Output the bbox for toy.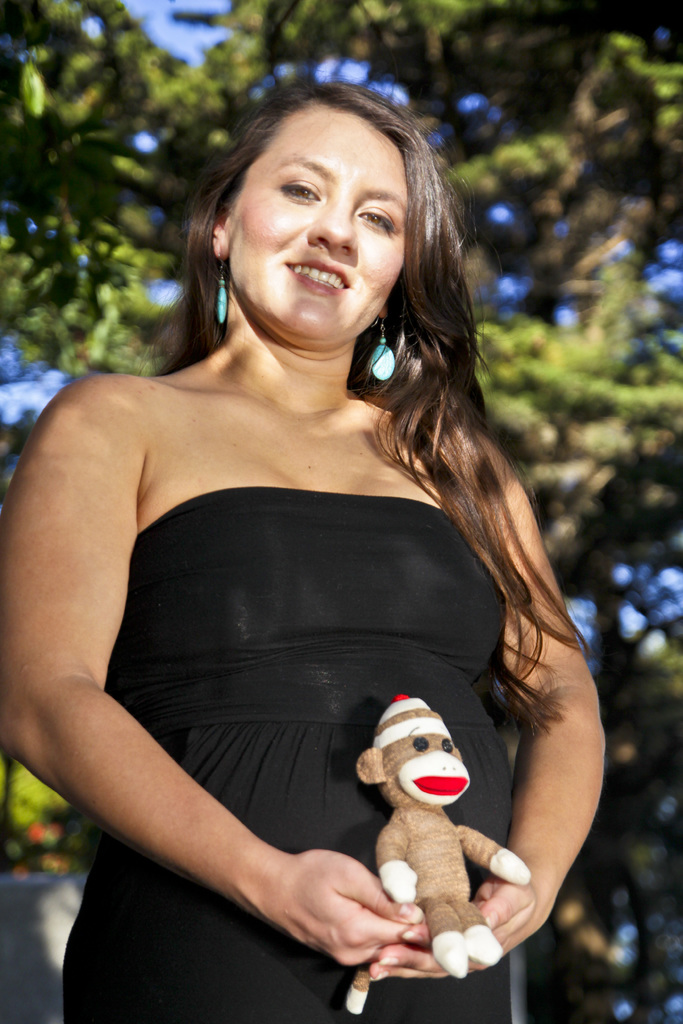
(left=344, top=709, right=529, bottom=954).
